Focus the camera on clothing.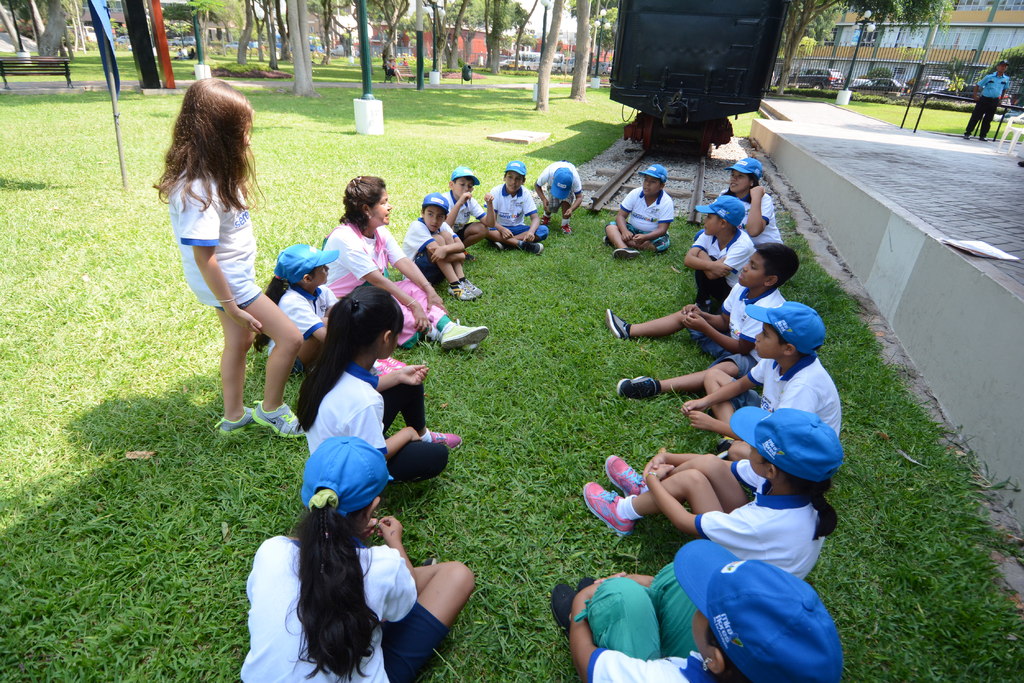
Focus region: bbox=[321, 224, 445, 355].
